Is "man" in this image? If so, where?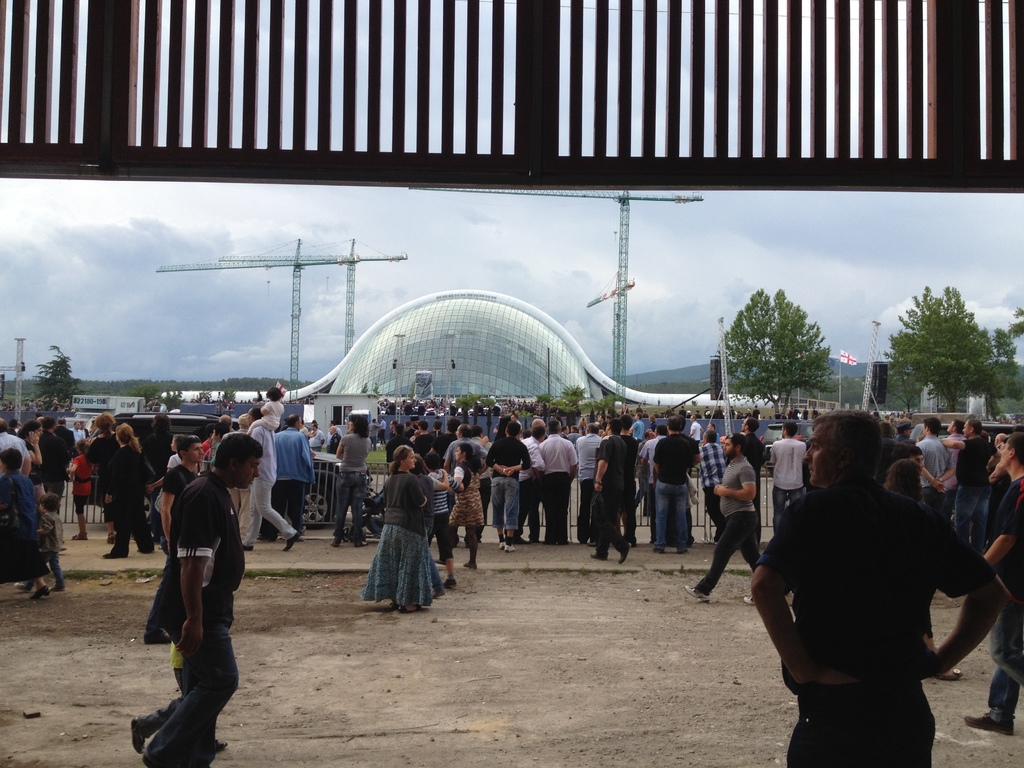
Yes, at (439, 419, 489, 547).
